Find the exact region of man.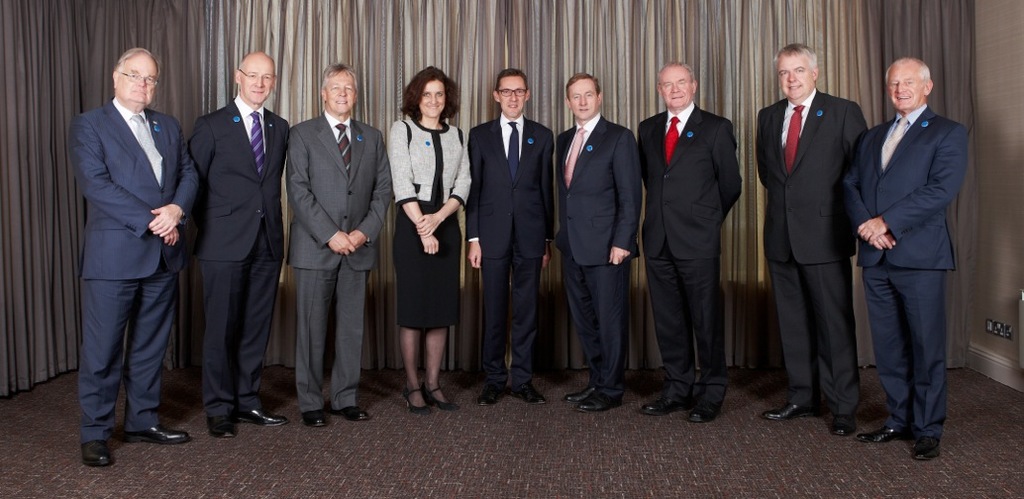
Exact region: {"x1": 553, "y1": 67, "x2": 645, "y2": 418}.
